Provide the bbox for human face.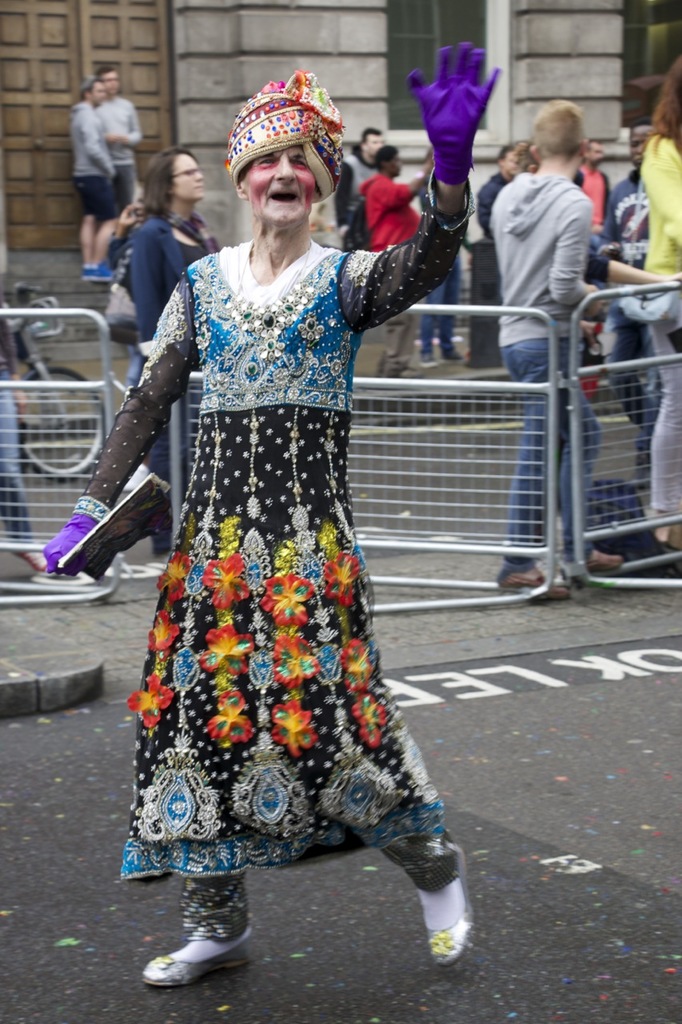
{"x1": 98, "y1": 68, "x2": 118, "y2": 94}.
